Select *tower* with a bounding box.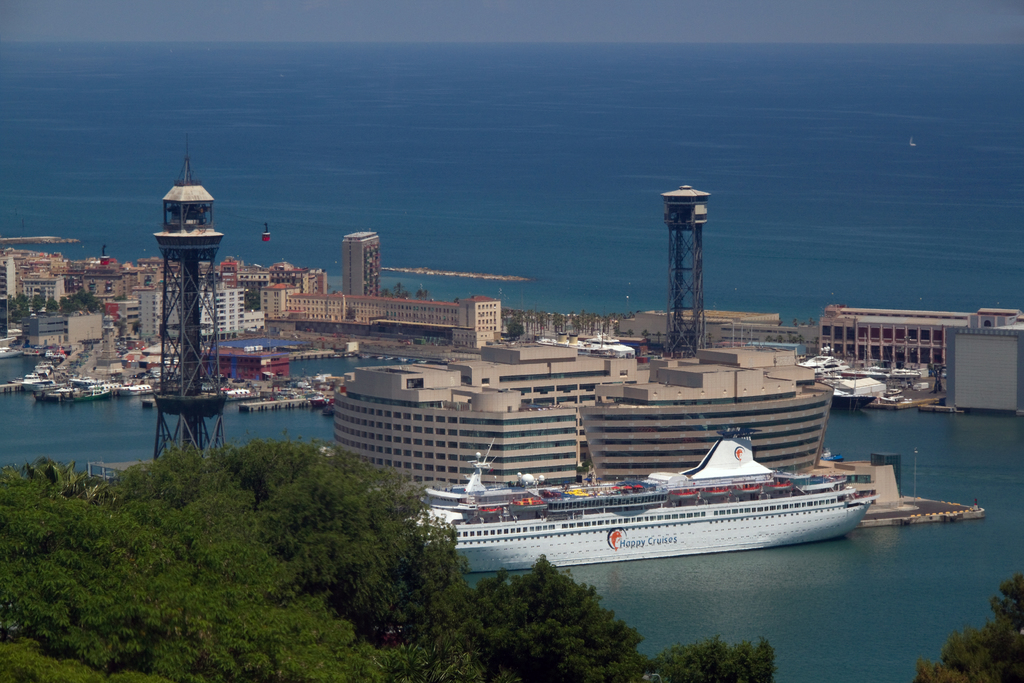
(left=151, top=135, right=227, bottom=463).
